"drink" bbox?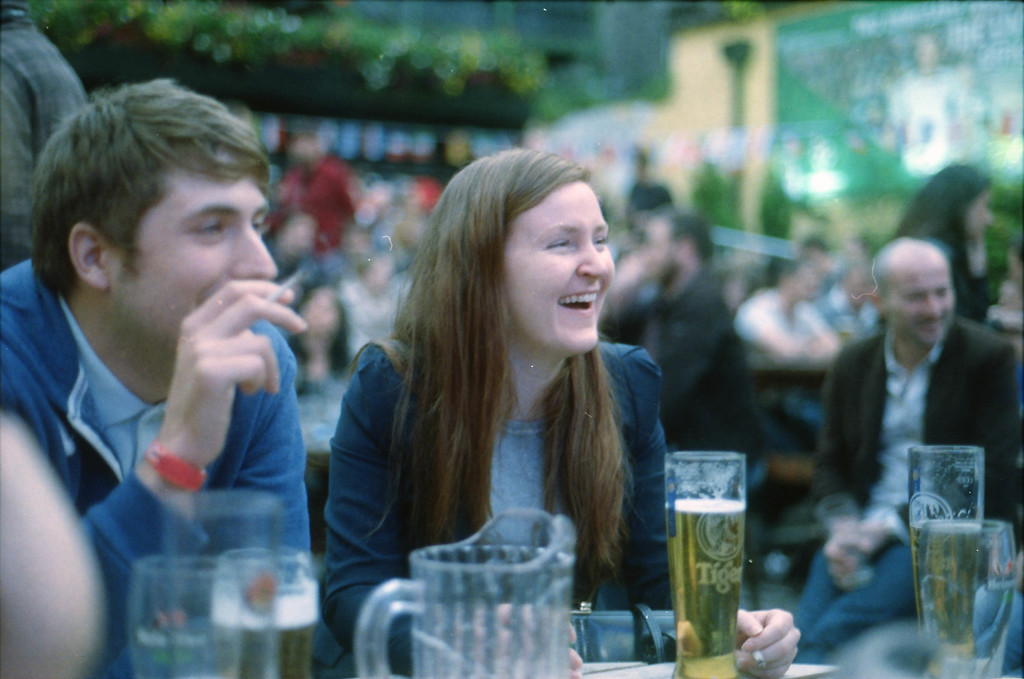
pyautogui.locateOnScreen(219, 589, 319, 676)
